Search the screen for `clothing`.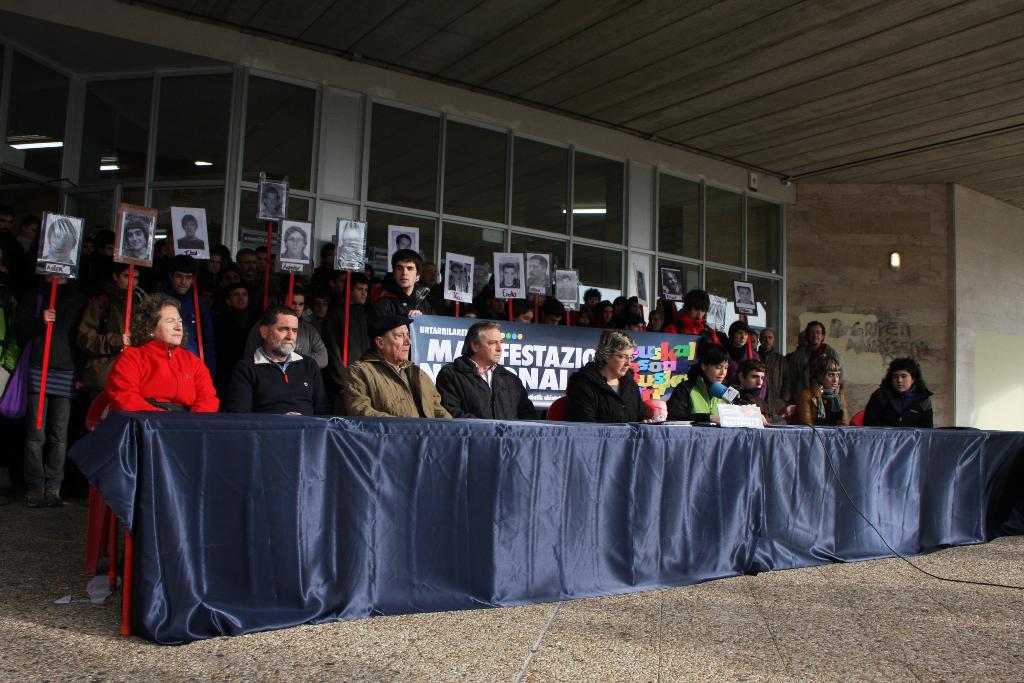
Found at {"left": 867, "top": 383, "right": 934, "bottom": 426}.
